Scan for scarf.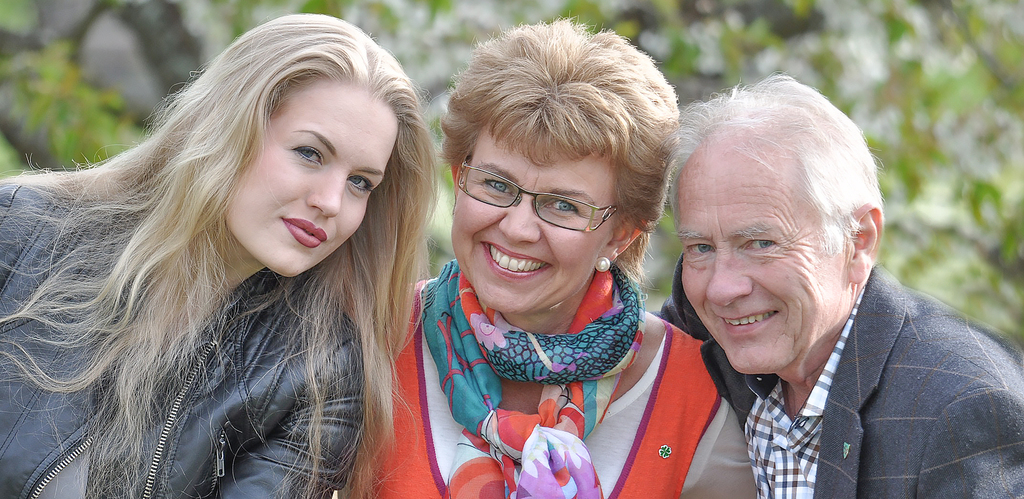
Scan result: locate(405, 255, 650, 498).
